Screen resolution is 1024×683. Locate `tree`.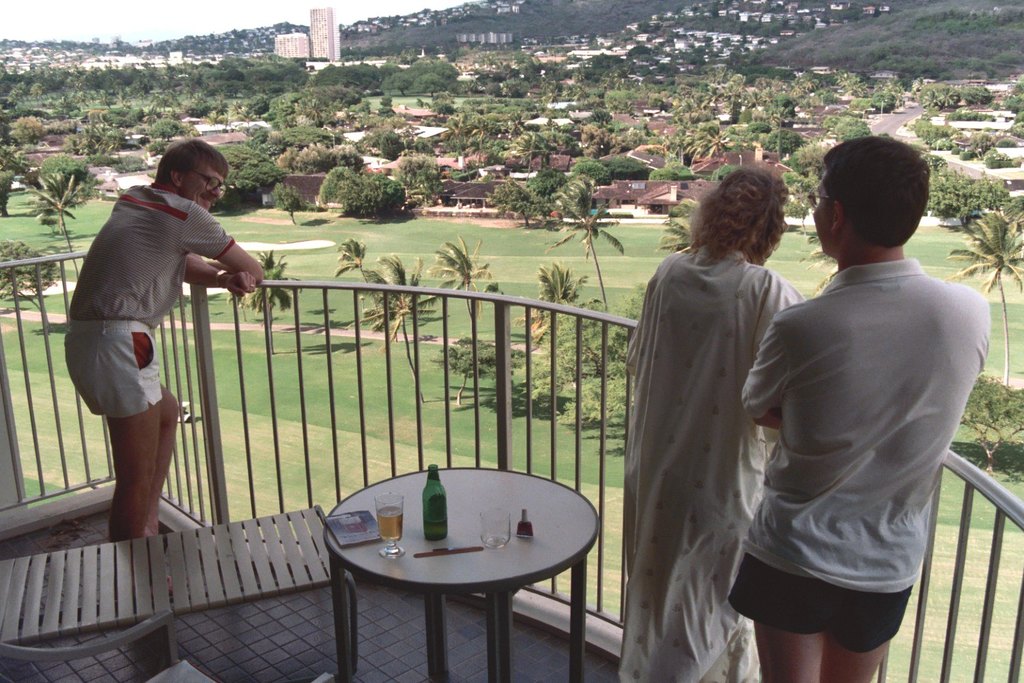
{"left": 957, "top": 369, "right": 1023, "bottom": 470}.
